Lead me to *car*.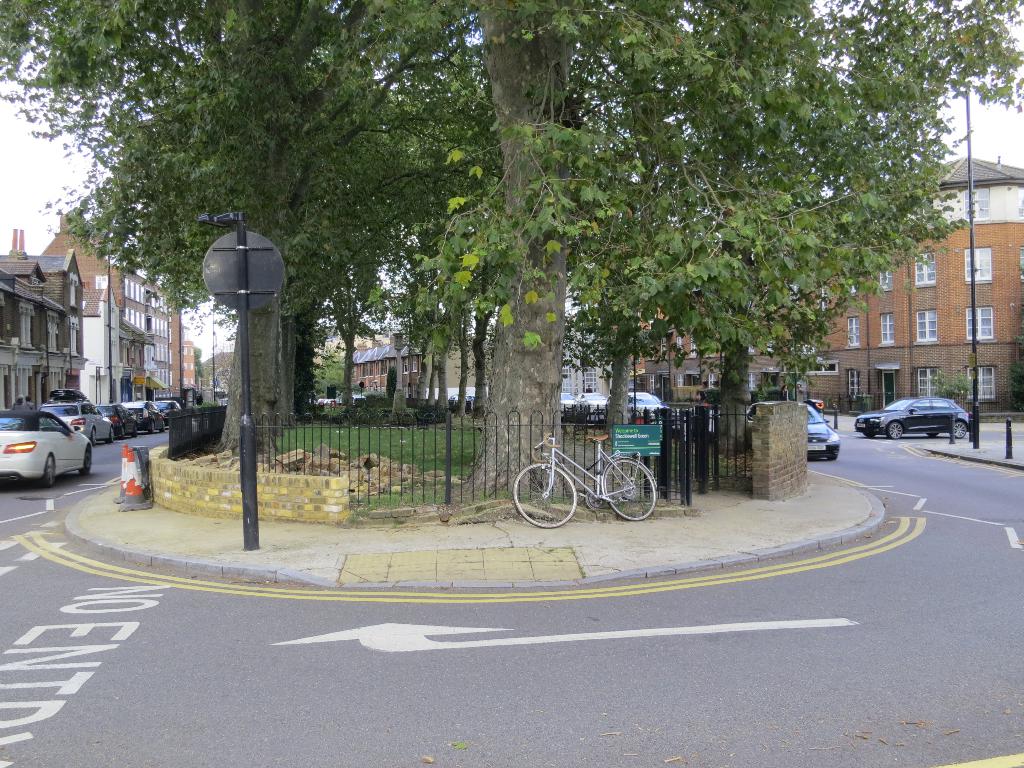
Lead to (x1=579, y1=390, x2=613, y2=421).
